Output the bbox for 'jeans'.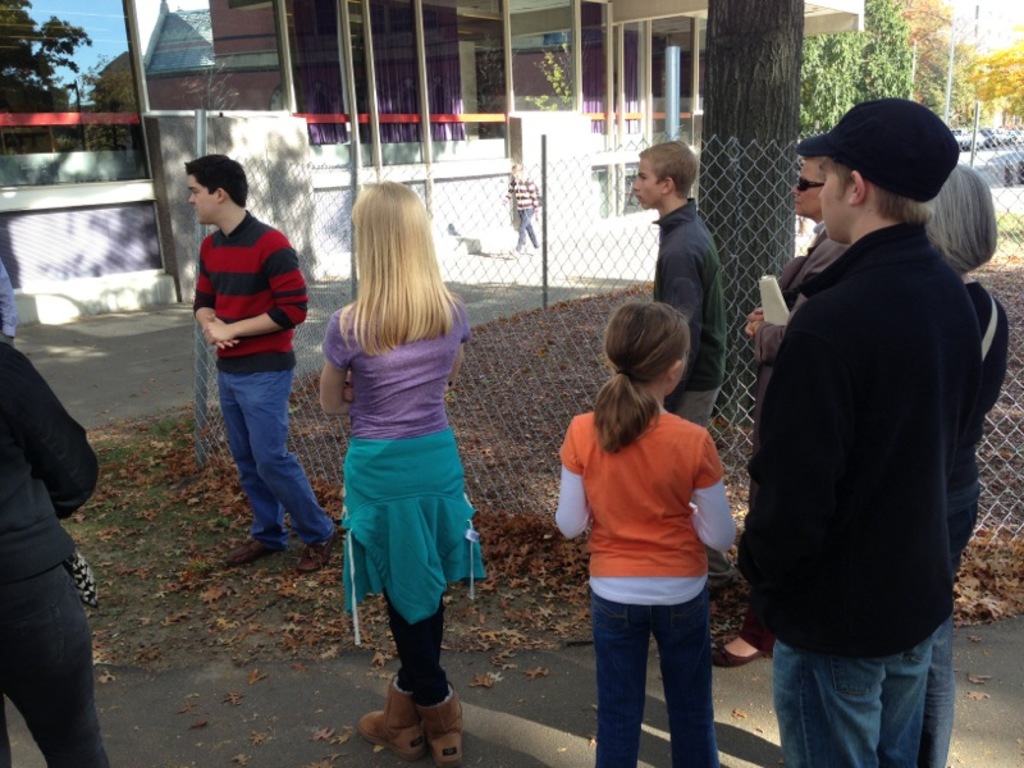
[224,371,337,543].
